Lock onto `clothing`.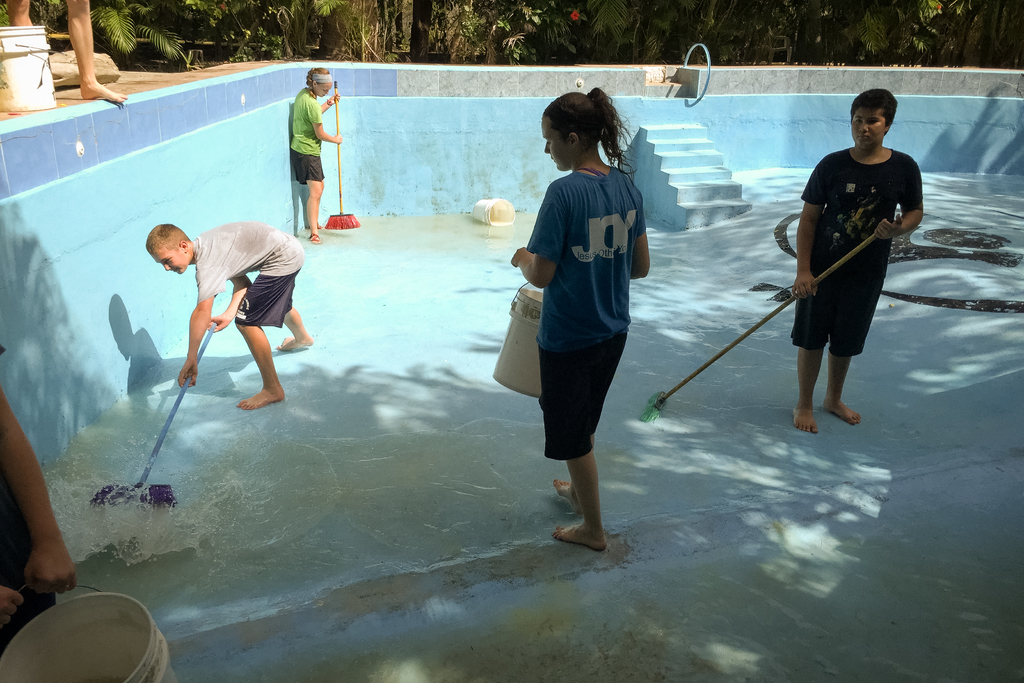
Locked: 532 163 651 463.
